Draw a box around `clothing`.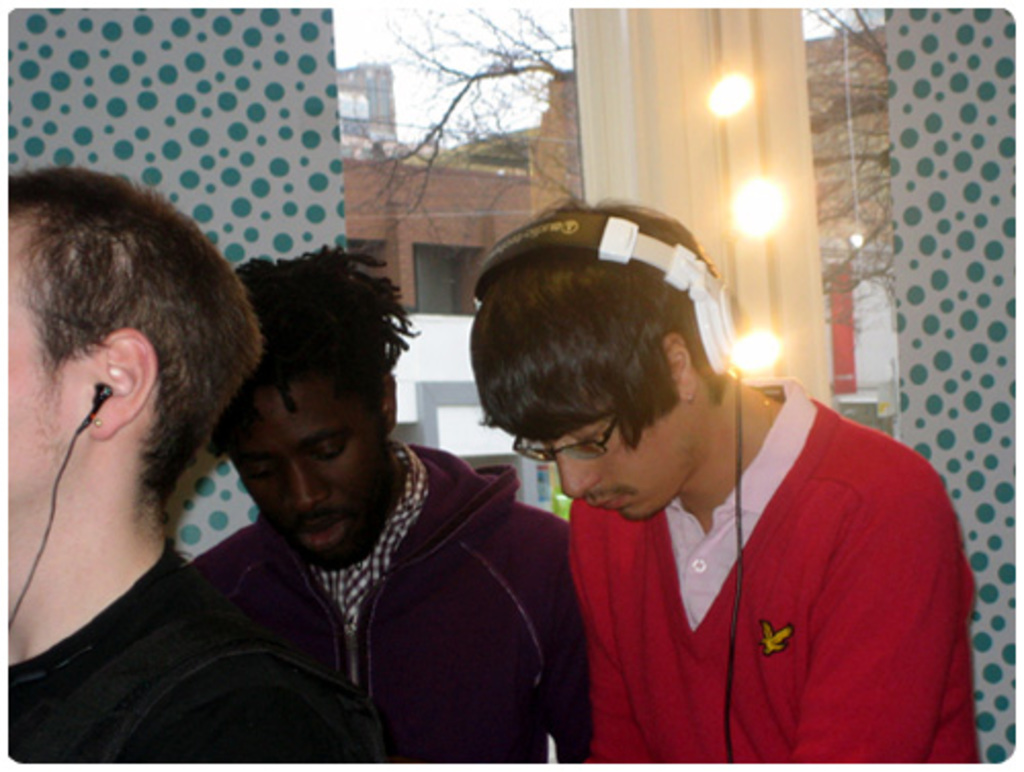
<bbox>188, 436, 596, 770</bbox>.
